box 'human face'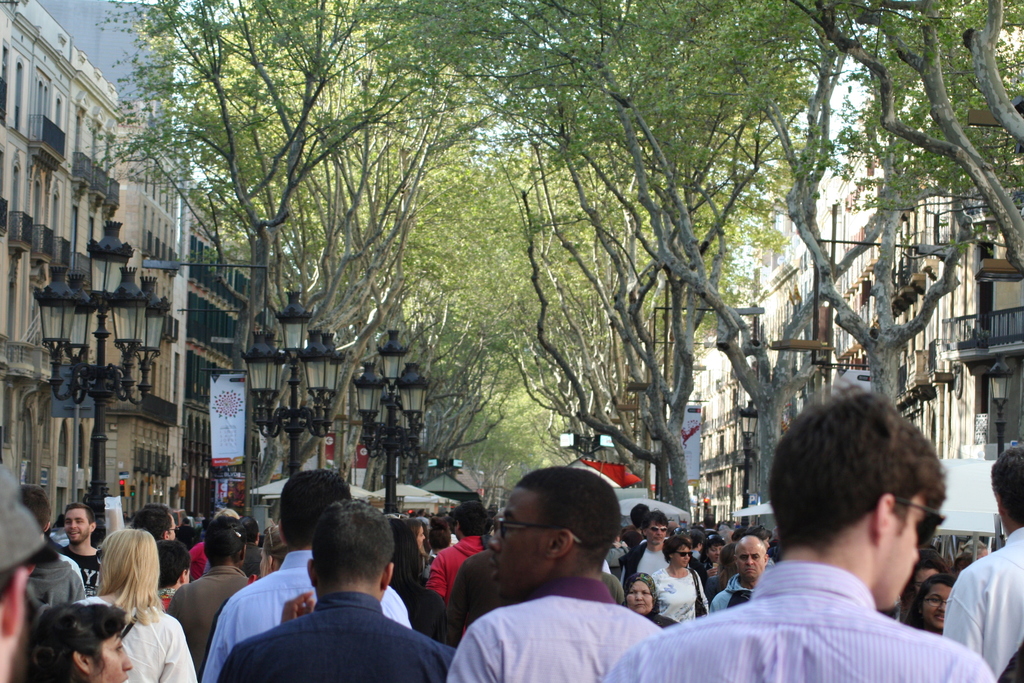
box(65, 508, 88, 547)
